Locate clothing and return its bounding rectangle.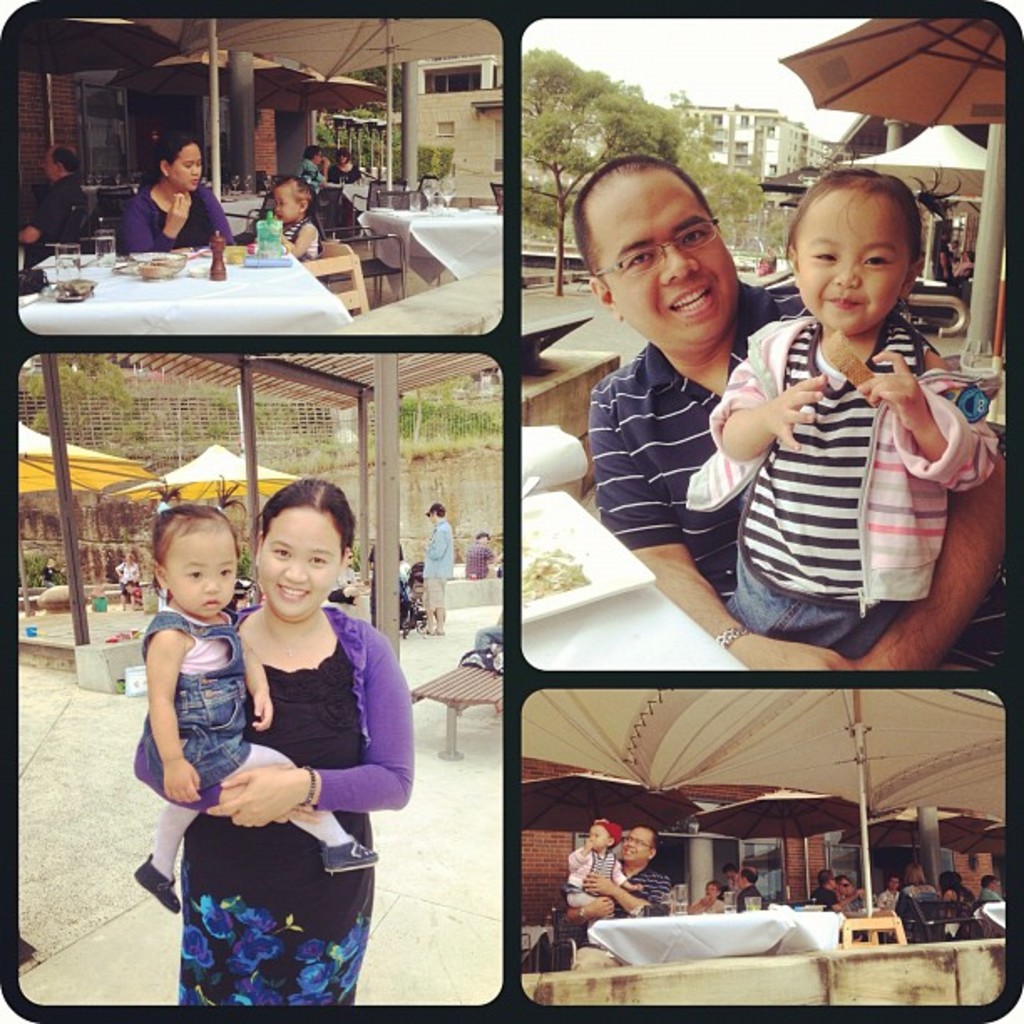
(left=698, top=877, right=741, bottom=919).
